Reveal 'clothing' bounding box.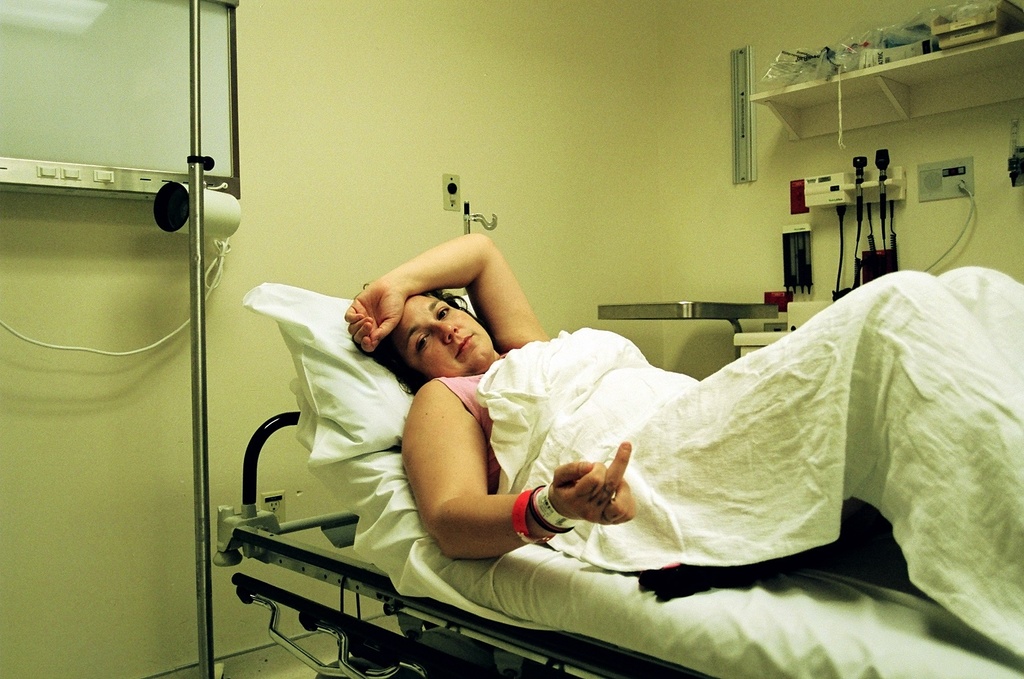
Revealed: 434 345 509 478.
